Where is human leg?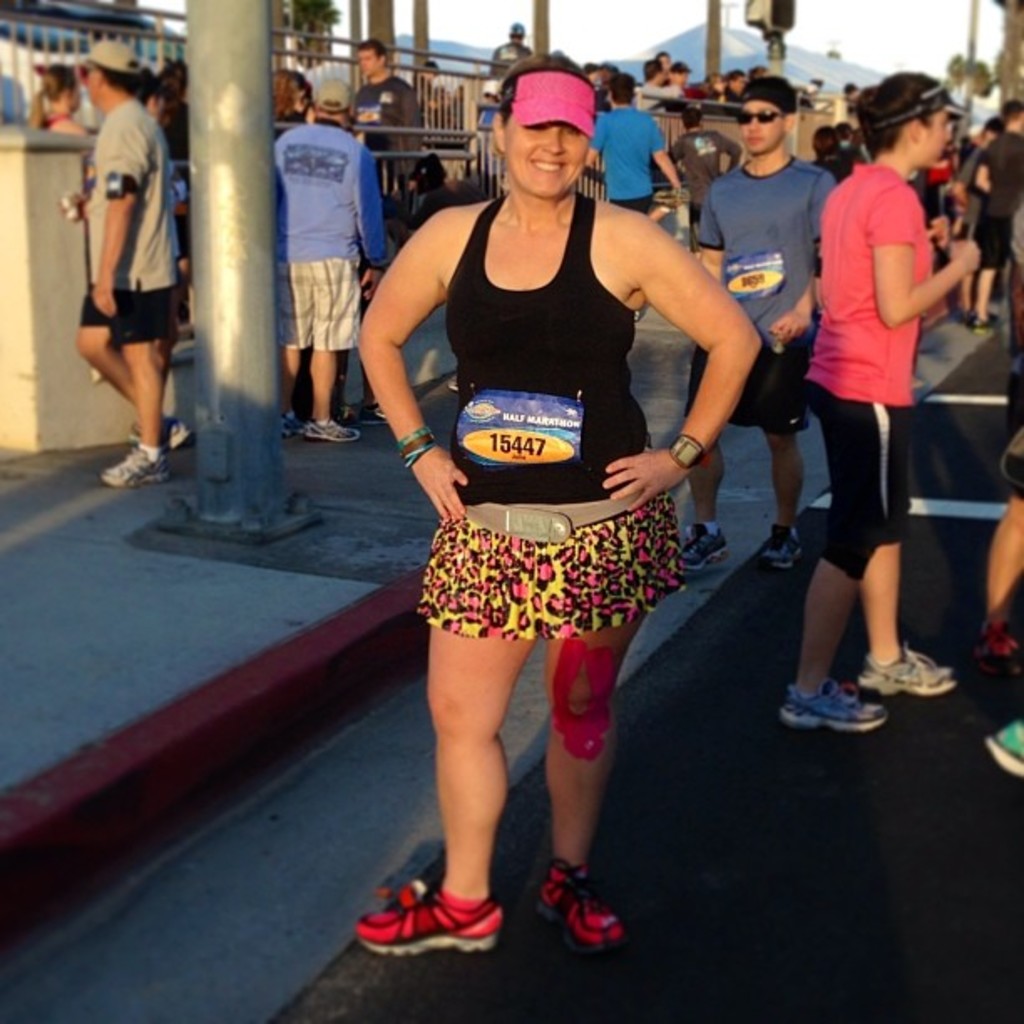
bbox=[264, 268, 305, 432].
